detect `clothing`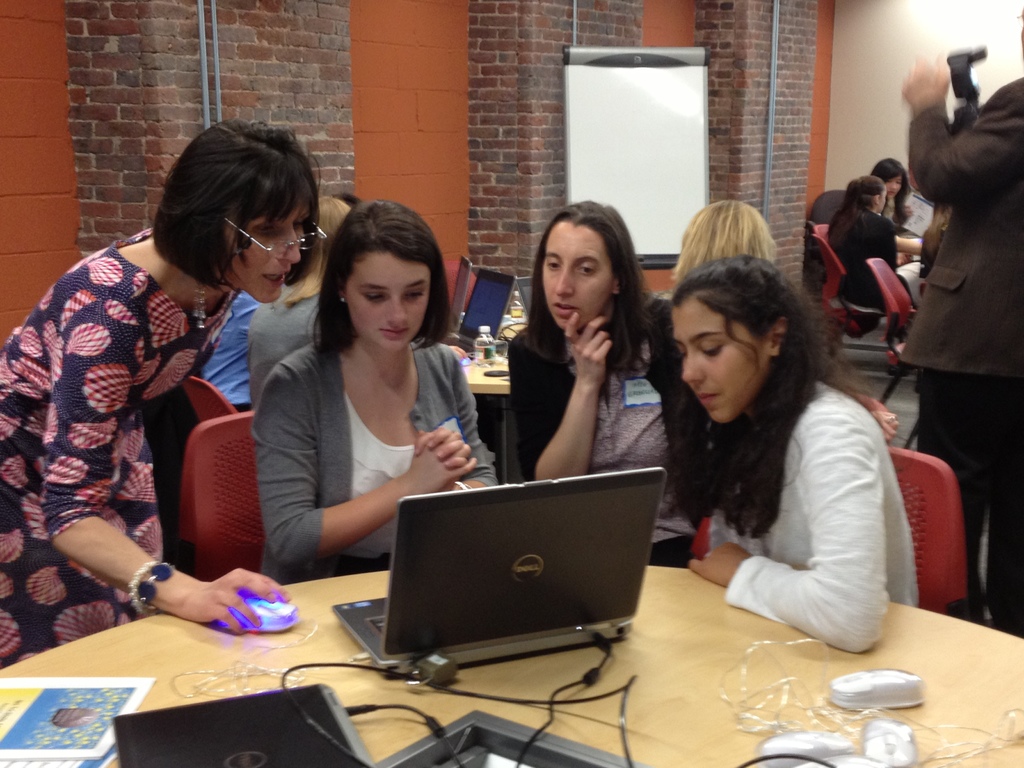
(left=520, top=313, right=688, bottom=559)
